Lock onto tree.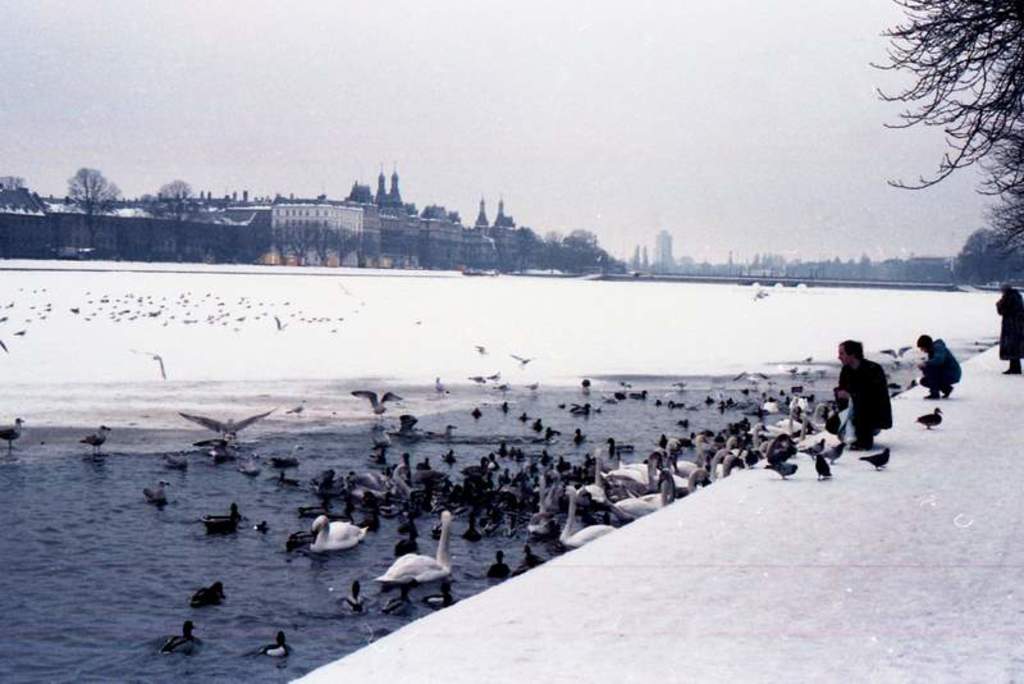
Locked: [left=544, top=227, right=595, bottom=275].
